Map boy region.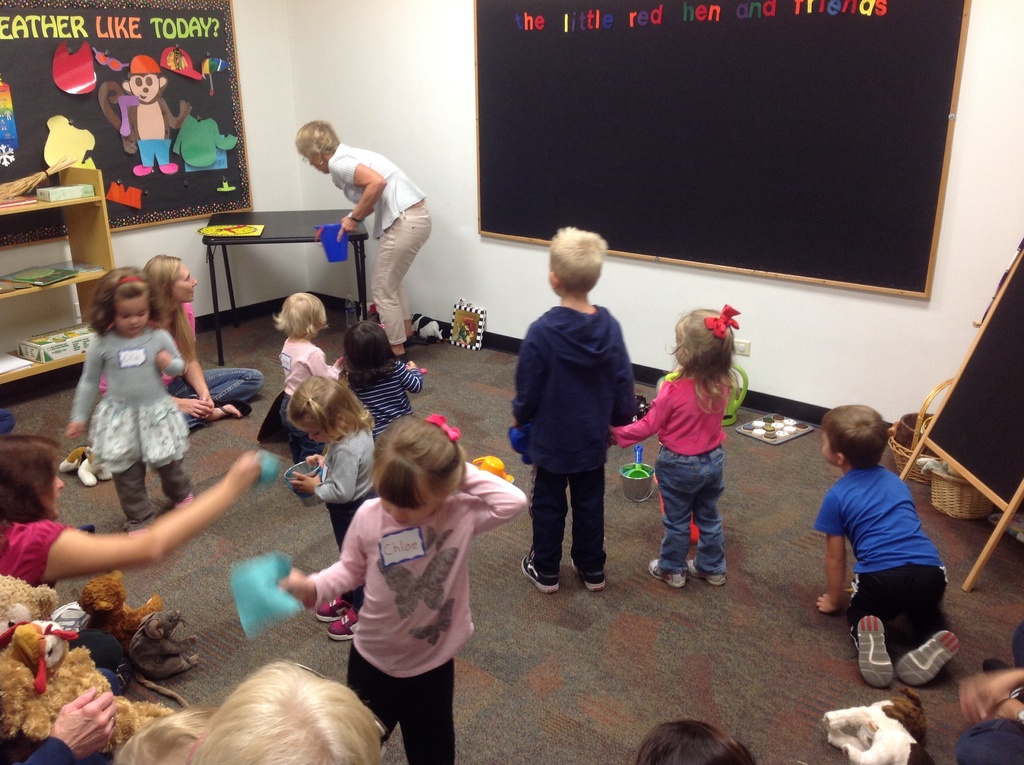
Mapped to (508,226,633,592).
